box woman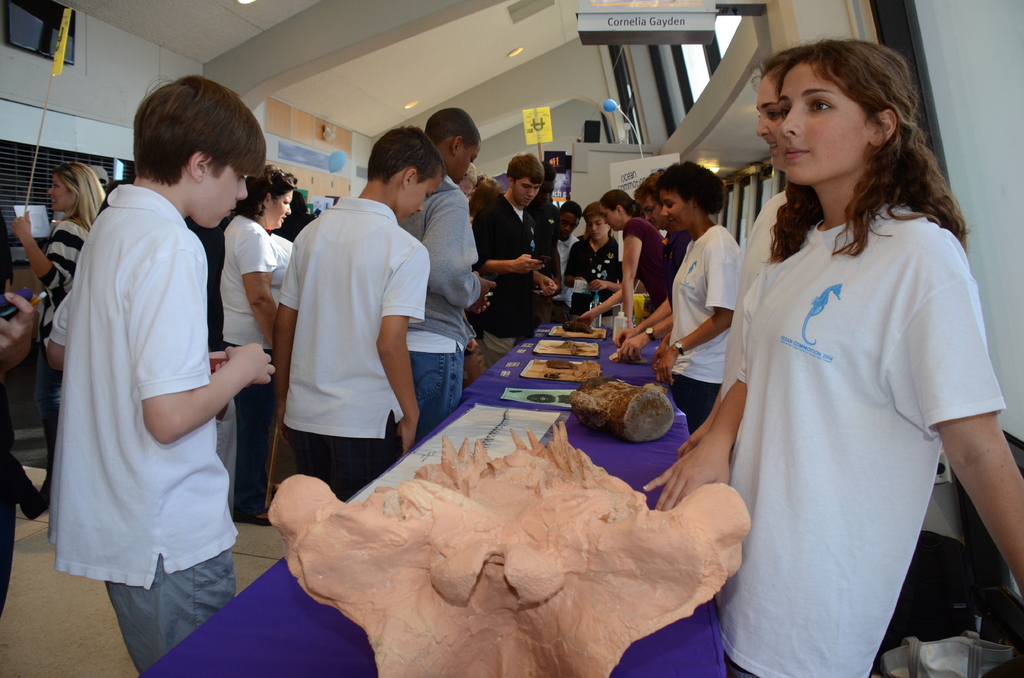
box=[648, 163, 740, 433]
